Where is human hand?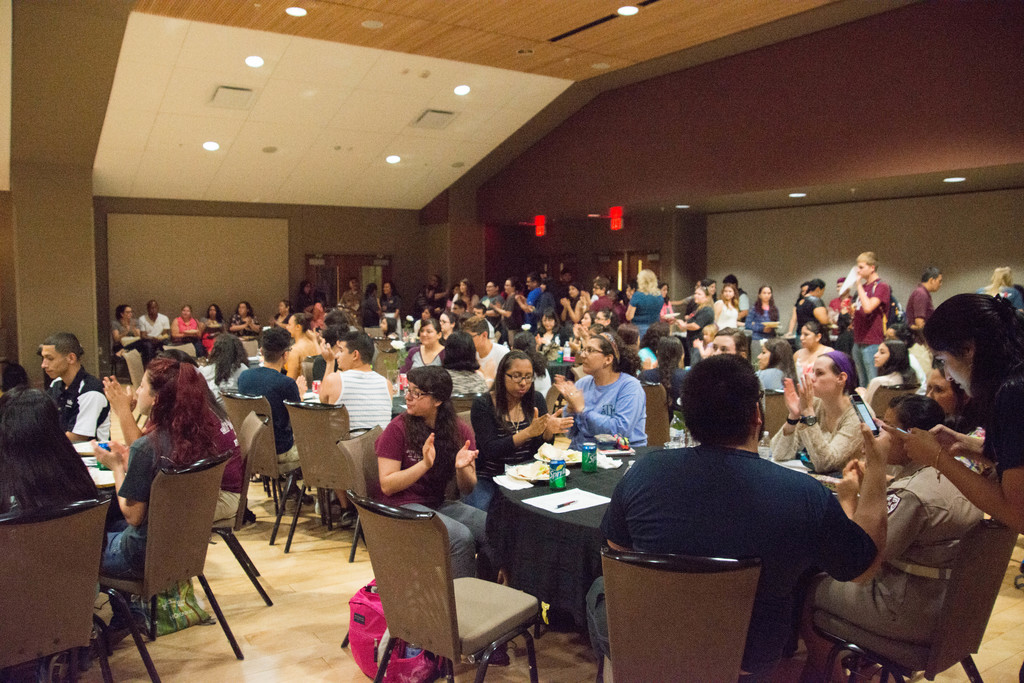
locate(454, 437, 481, 472).
